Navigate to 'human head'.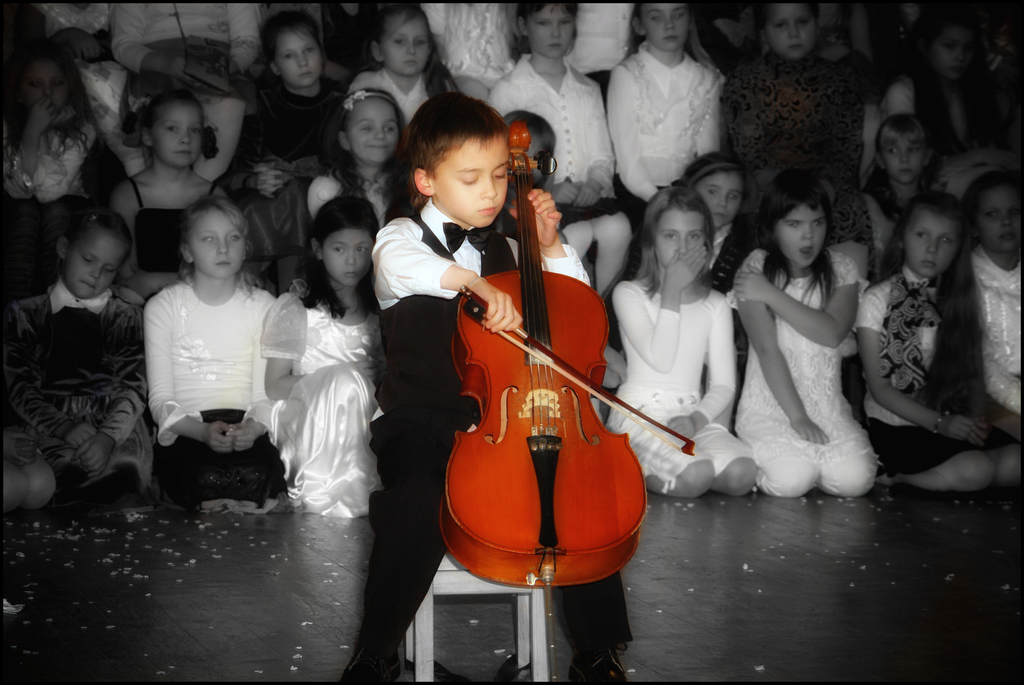
Navigation target: 899 201 964 277.
